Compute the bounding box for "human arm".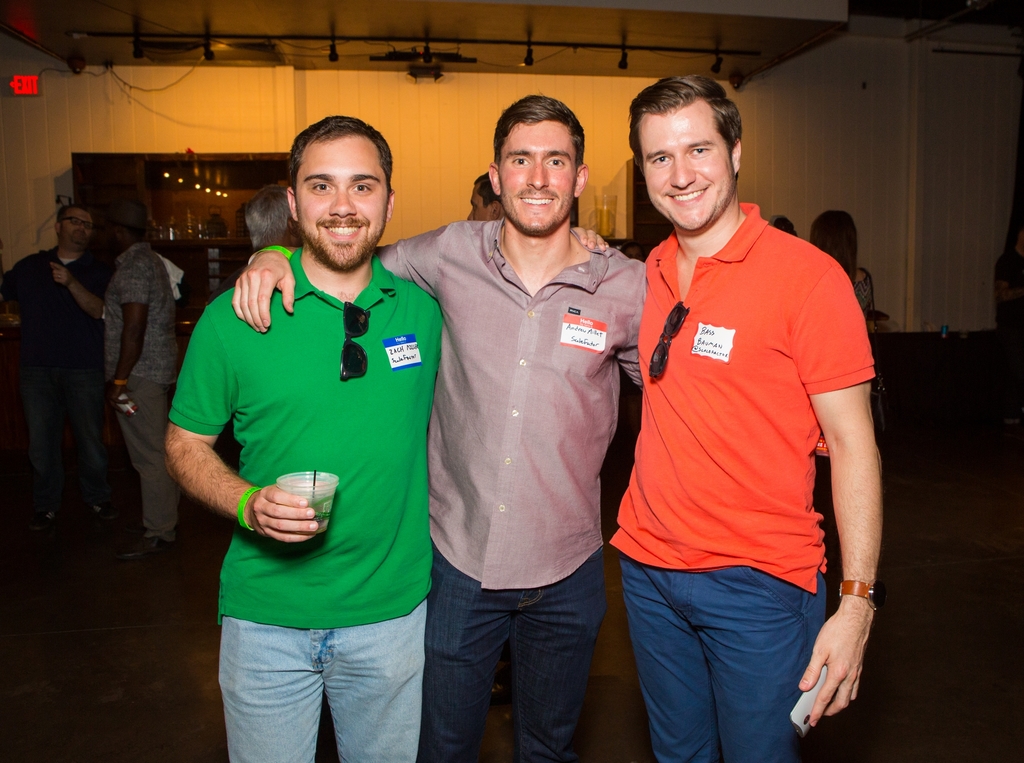
575, 223, 605, 252.
